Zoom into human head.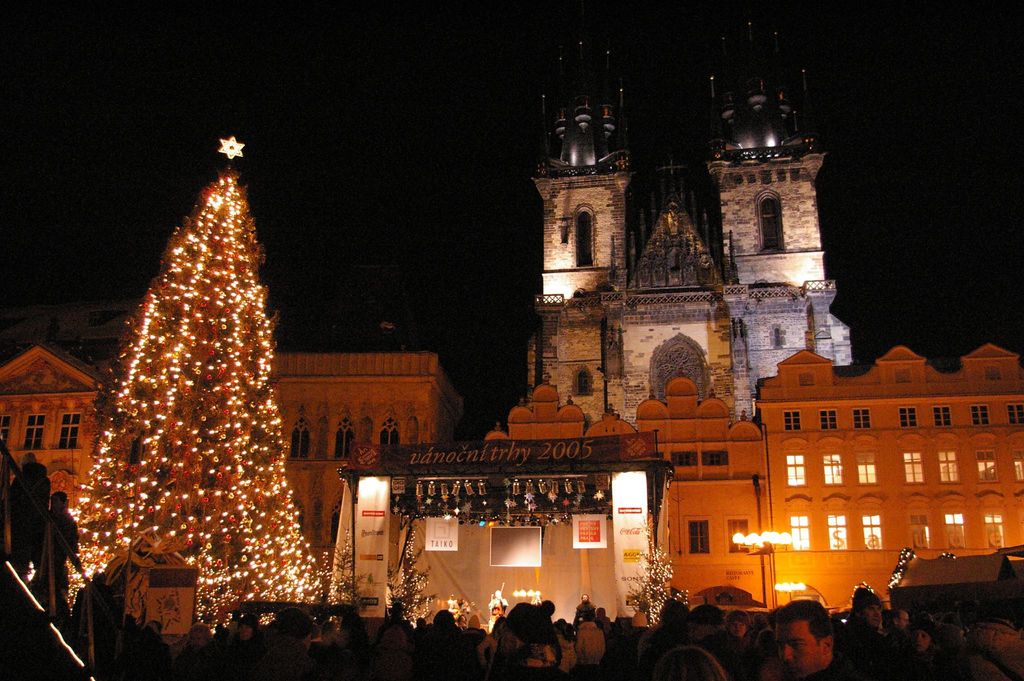
Zoom target: 19 451 39 466.
